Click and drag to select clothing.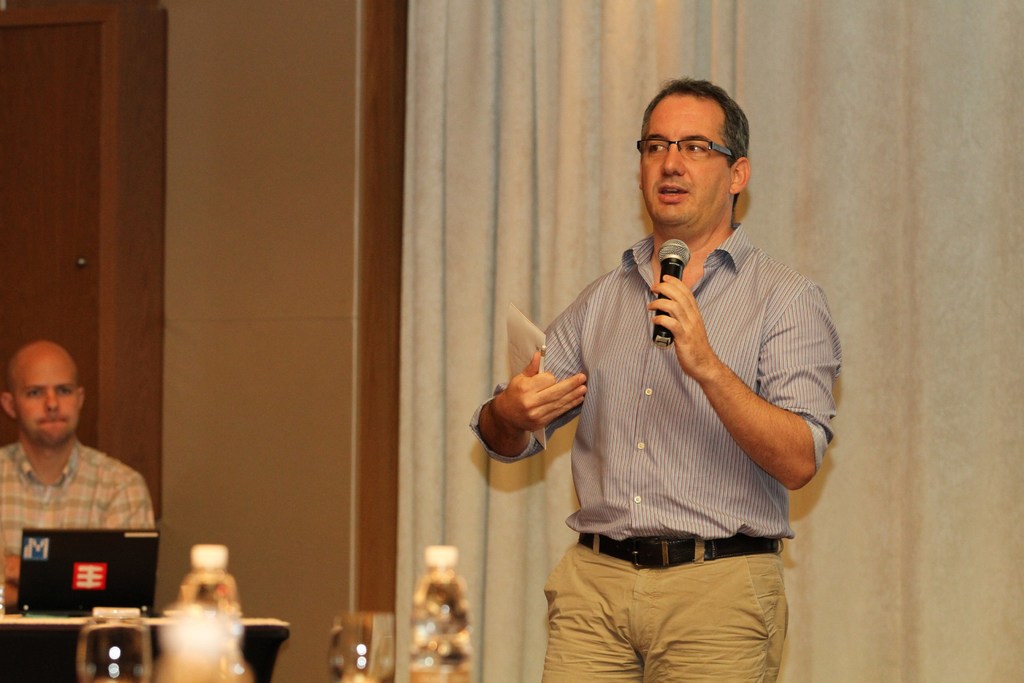
Selection: box=[465, 220, 841, 682].
